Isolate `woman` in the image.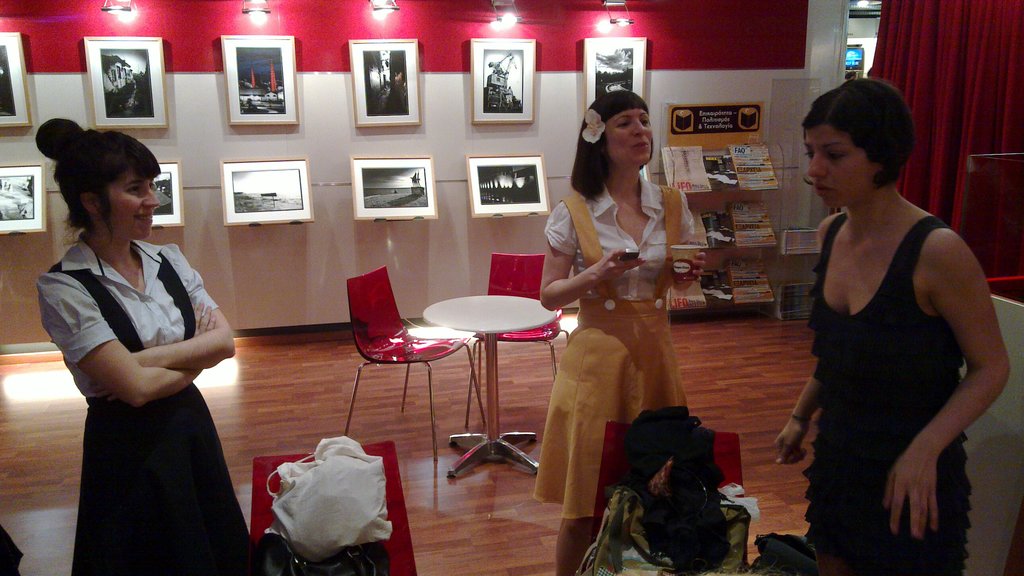
Isolated region: (31, 116, 240, 561).
